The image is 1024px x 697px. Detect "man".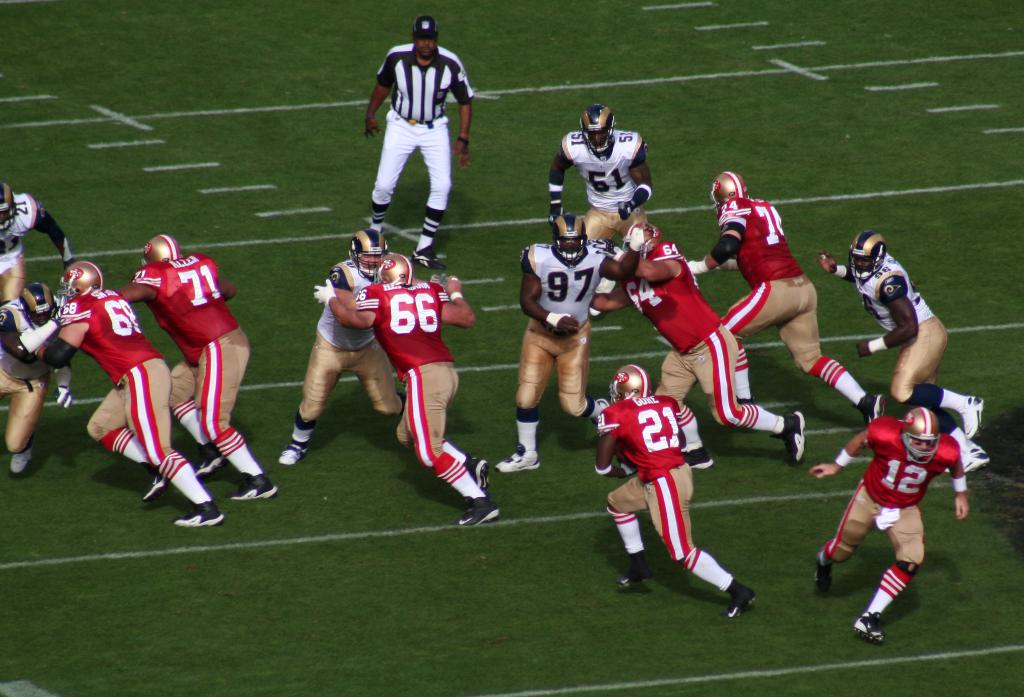
Detection: bbox=[589, 223, 807, 469].
